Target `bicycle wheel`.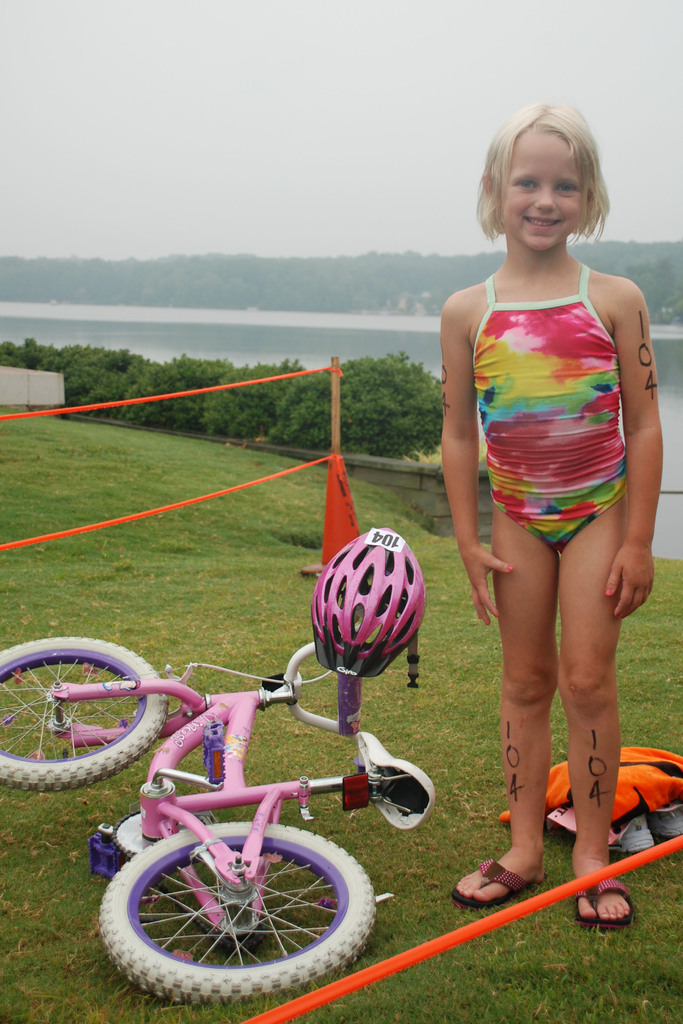
Target region: bbox=[99, 816, 375, 1009].
